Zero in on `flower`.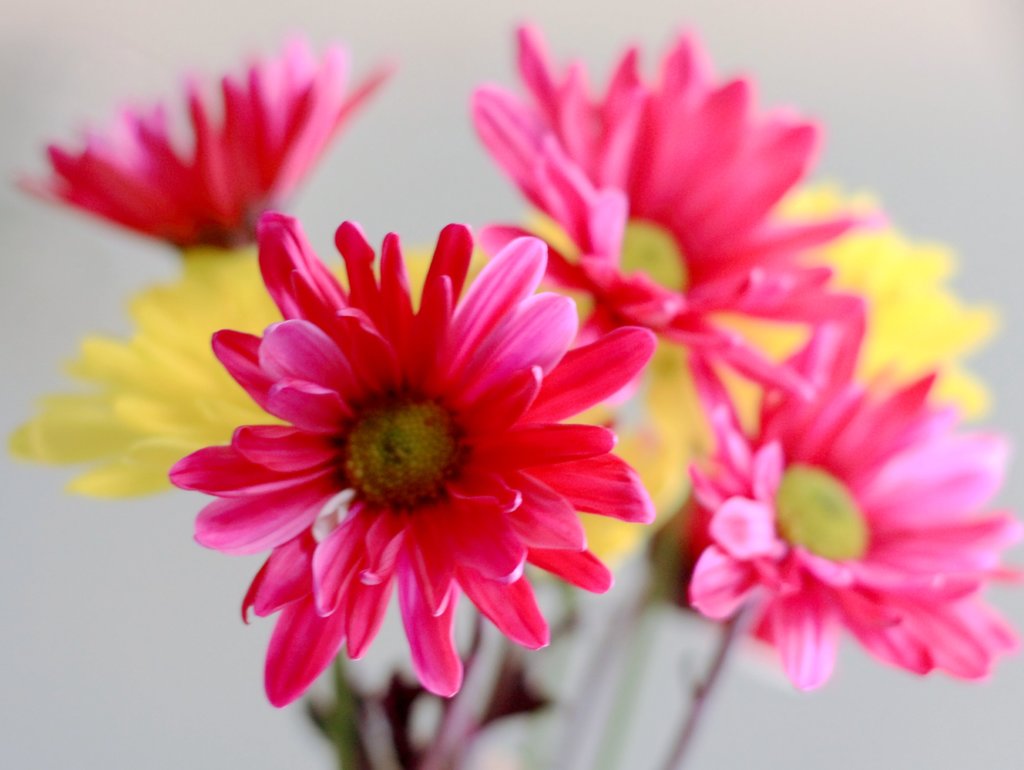
Zeroed in: box(27, 22, 395, 266).
